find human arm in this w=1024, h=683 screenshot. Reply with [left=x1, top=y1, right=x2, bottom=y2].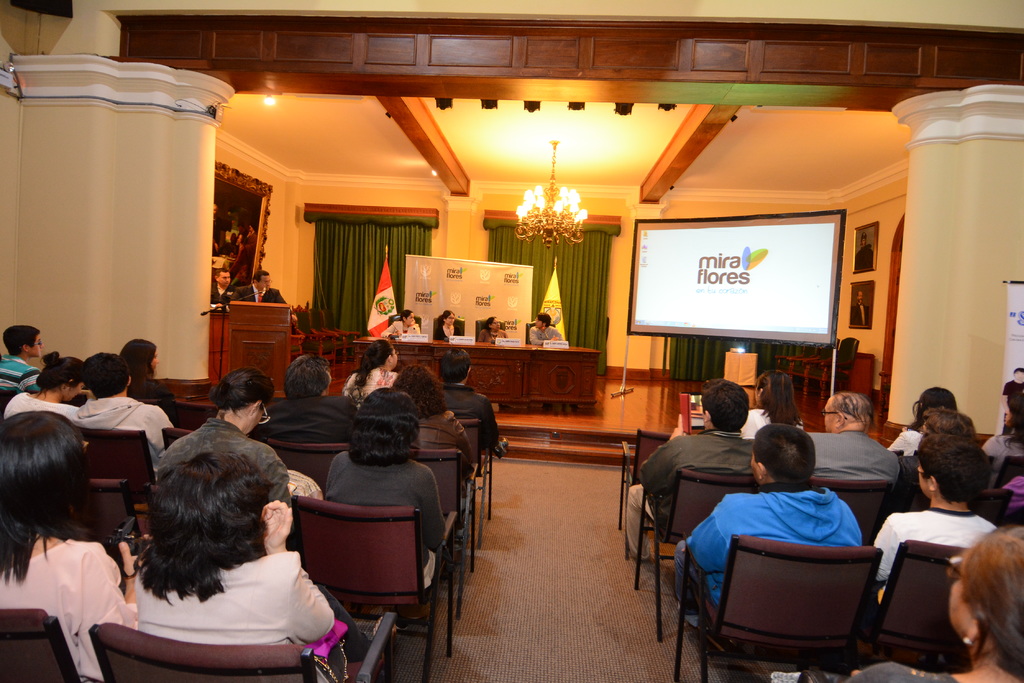
[left=477, top=328, right=484, bottom=343].
